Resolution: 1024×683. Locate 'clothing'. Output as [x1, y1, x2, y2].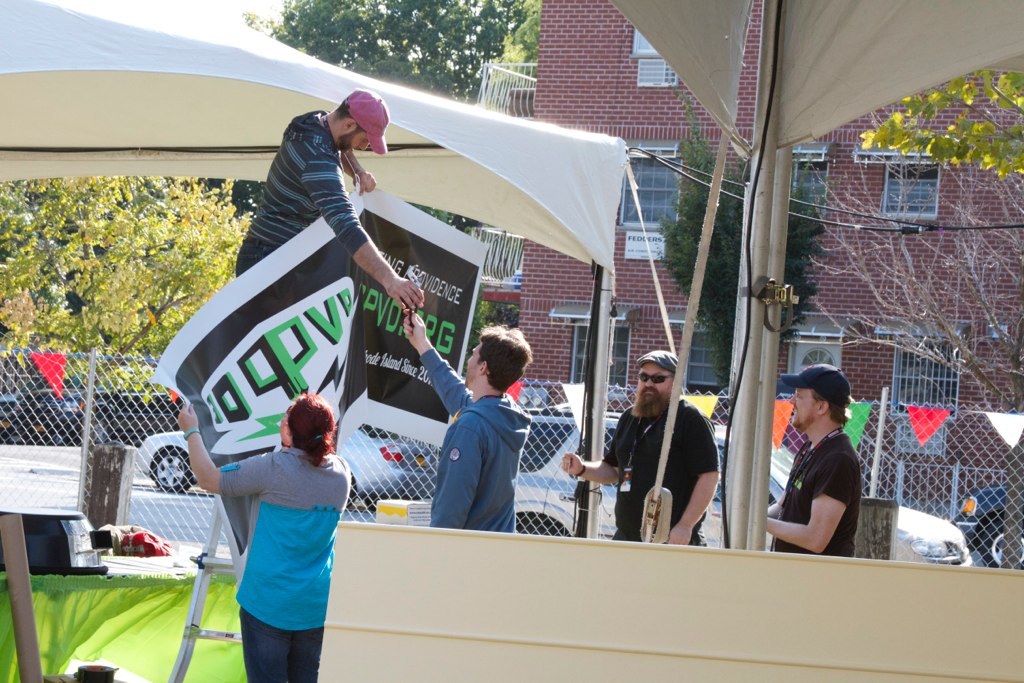
[416, 339, 537, 533].
